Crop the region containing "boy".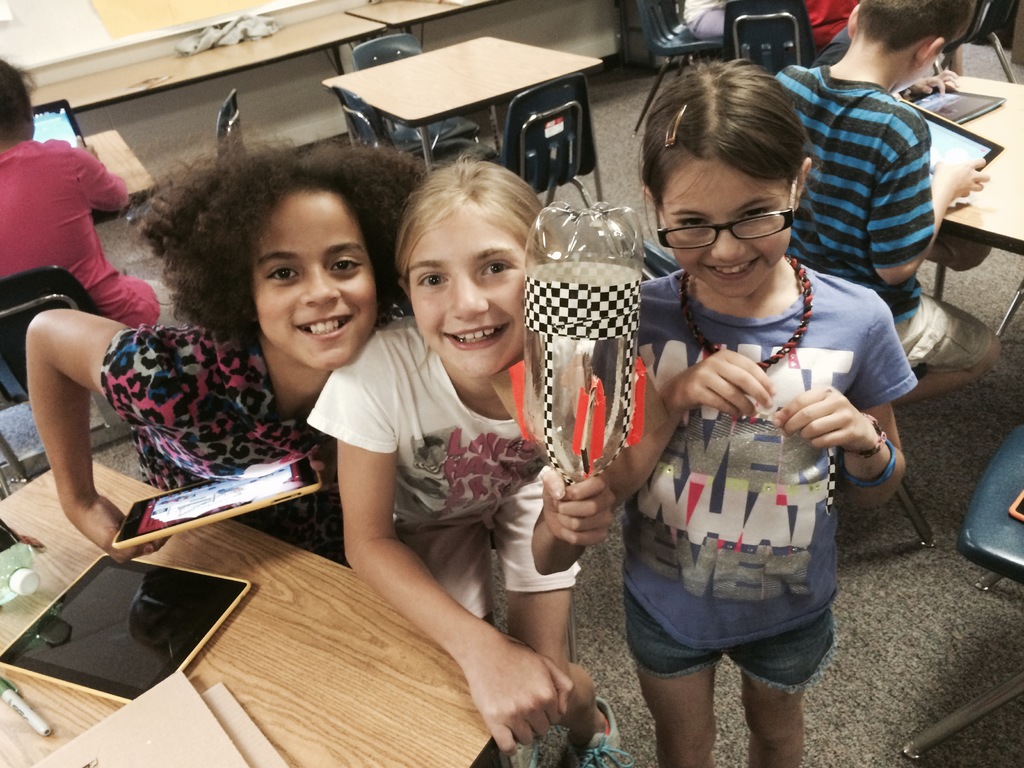
Crop region: <region>769, 0, 1004, 413</region>.
